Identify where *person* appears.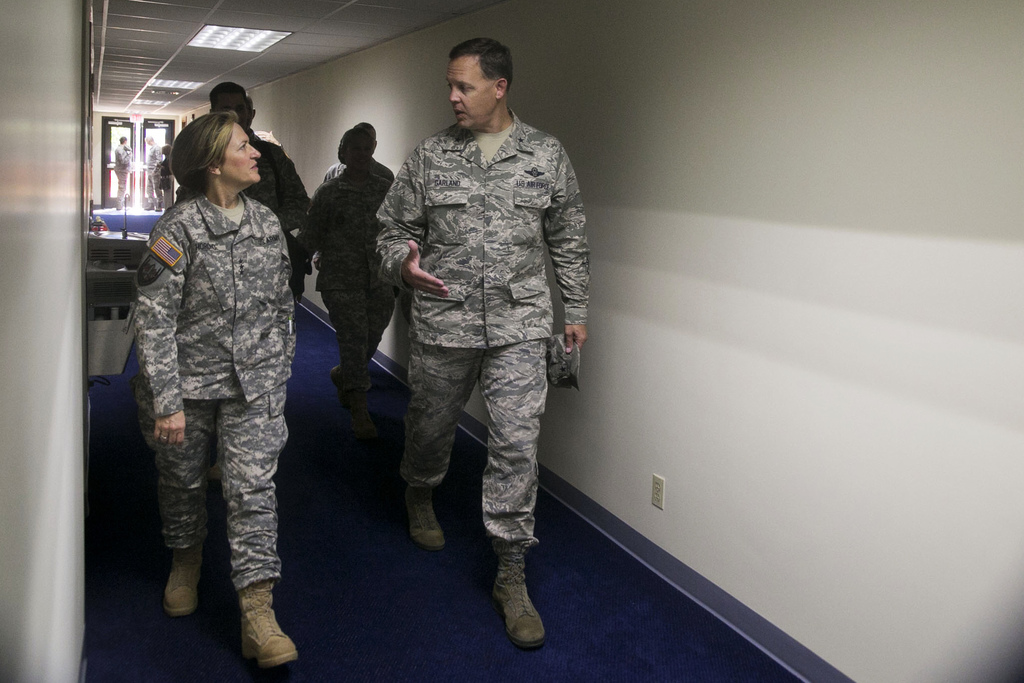
Appears at box(367, 42, 590, 650).
